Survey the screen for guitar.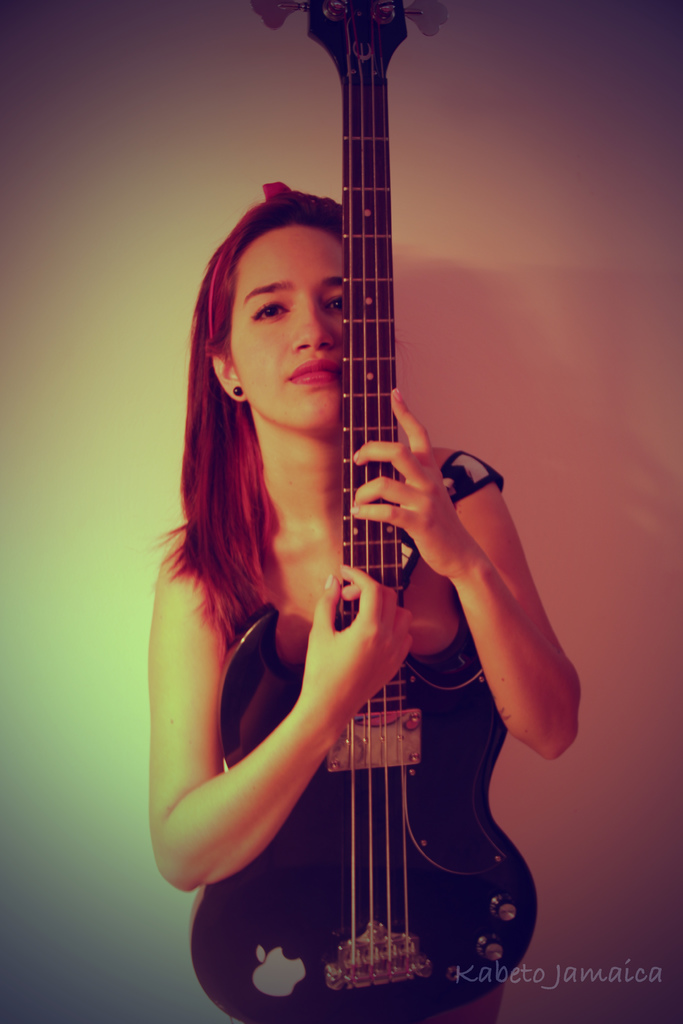
Survey found: (195,0,569,986).
